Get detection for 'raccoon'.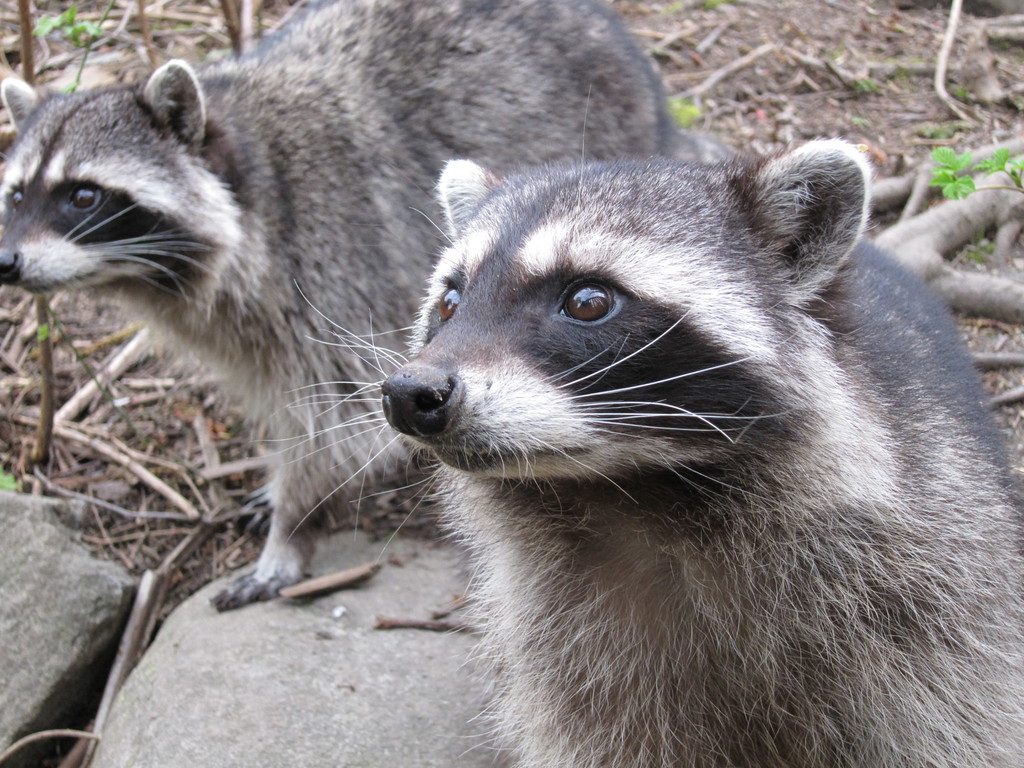
Detection: region(243, 86, 1023, 767).
